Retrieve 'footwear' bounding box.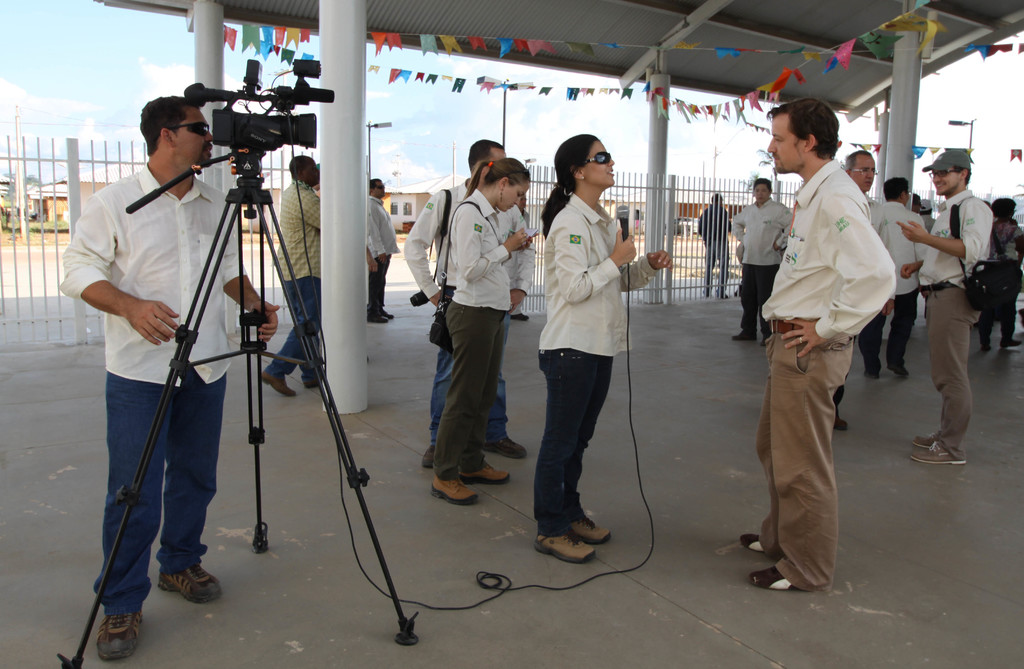
Bounding box: bbox=[748, 561, 807, 593].
